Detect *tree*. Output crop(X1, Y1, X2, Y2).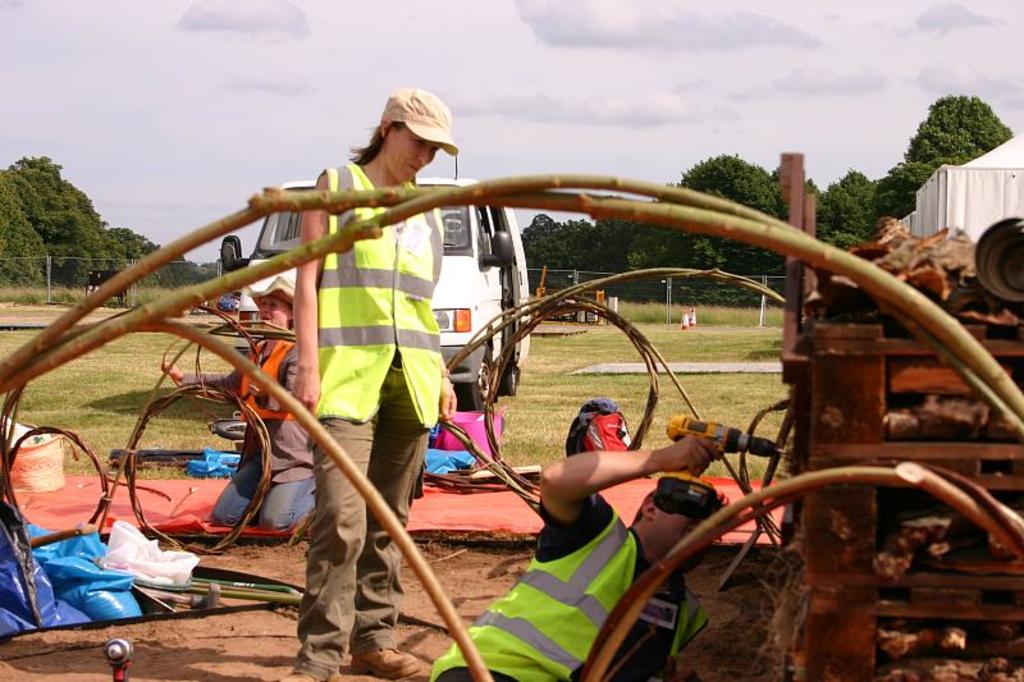
crop(0, 138, 104, 276).
